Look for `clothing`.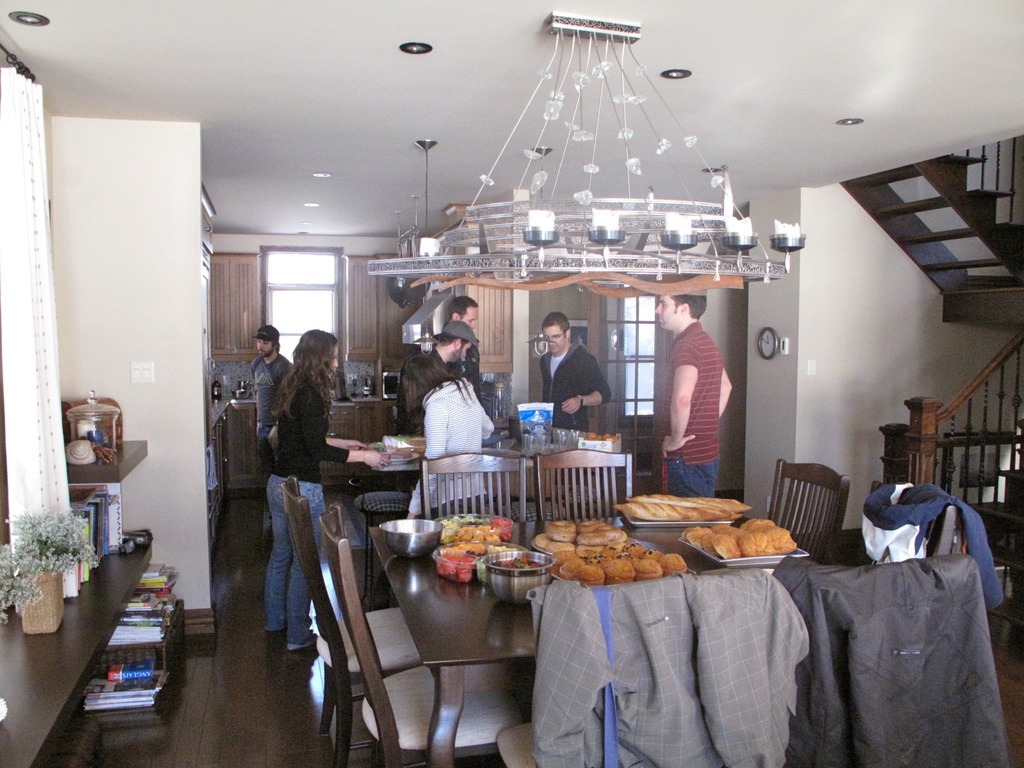
Found: [left=660, top=293, right=733, bottom=496].
